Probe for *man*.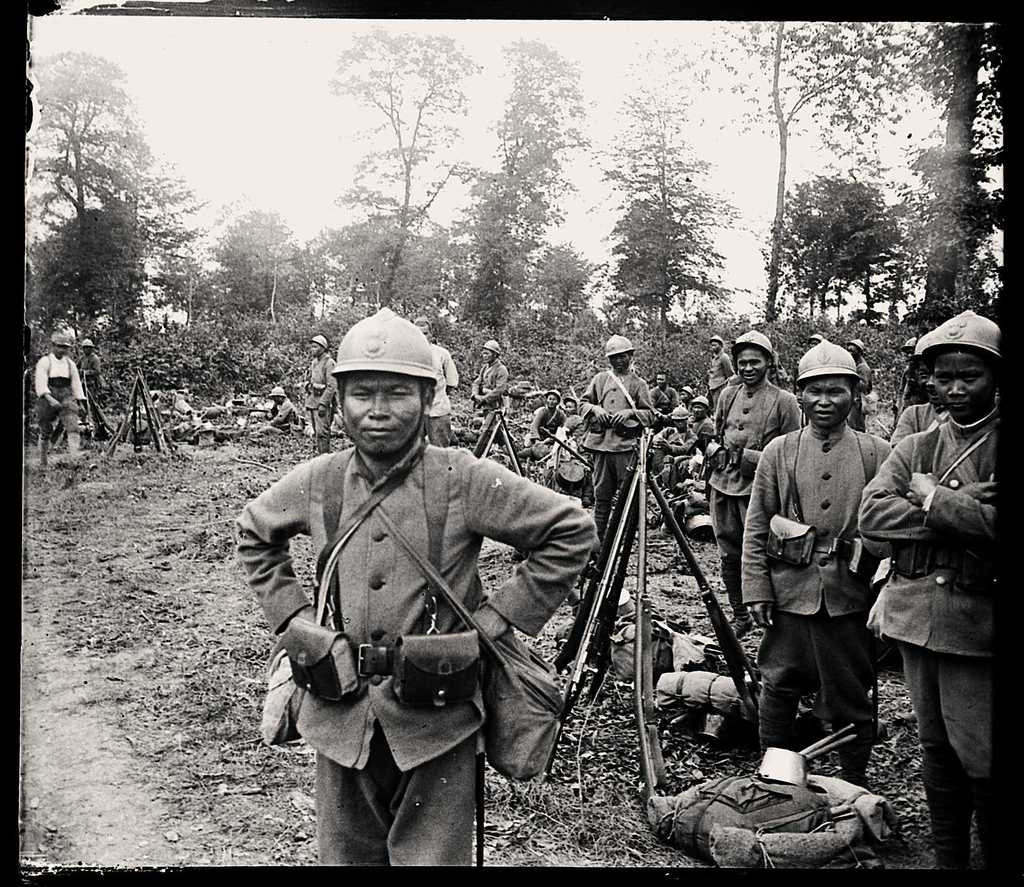
Probe result: BBox(31, 332, 84, 466).
